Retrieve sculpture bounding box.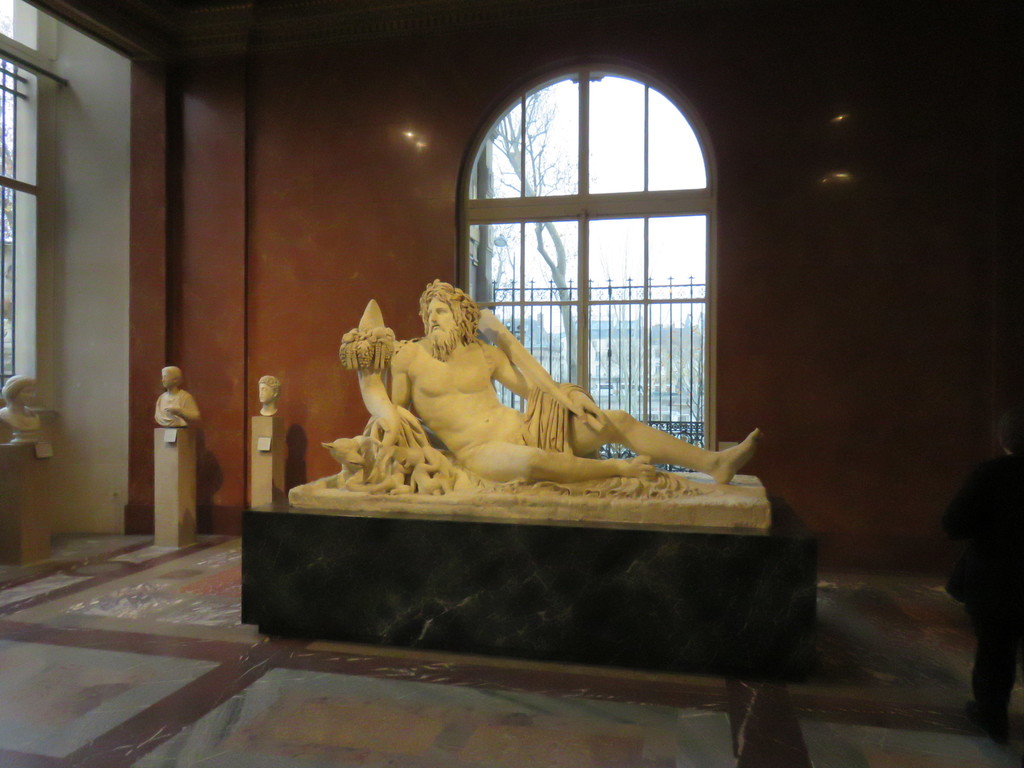
Bounding box: <box>158,367,195,427</box>.
